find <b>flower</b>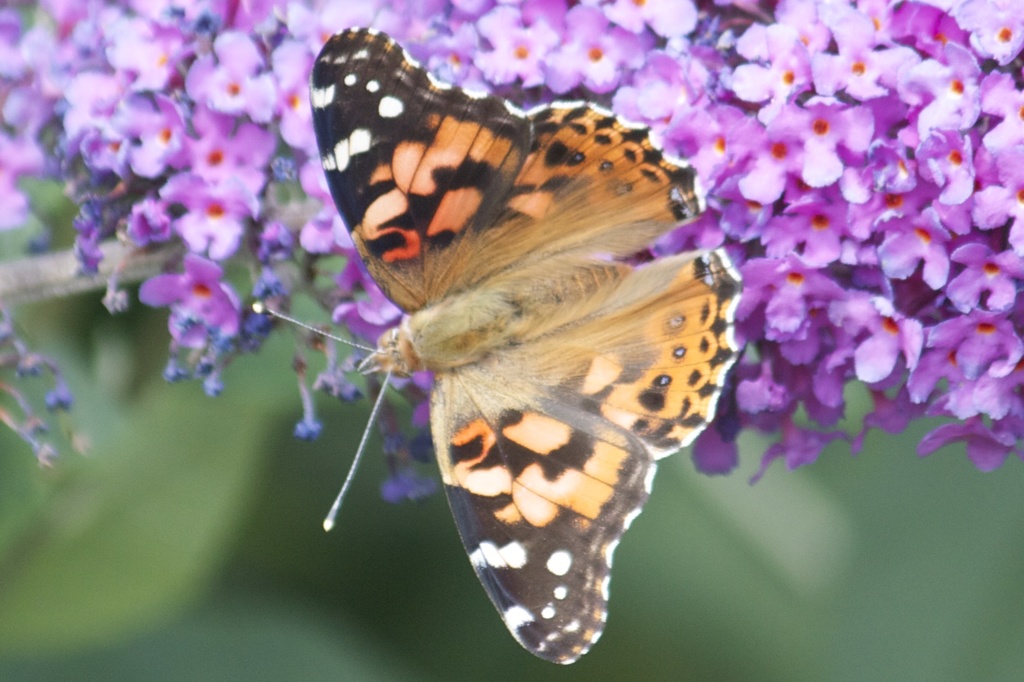
{"x1": 773, "y1": 96, "x2": 871, "y2": 186}
